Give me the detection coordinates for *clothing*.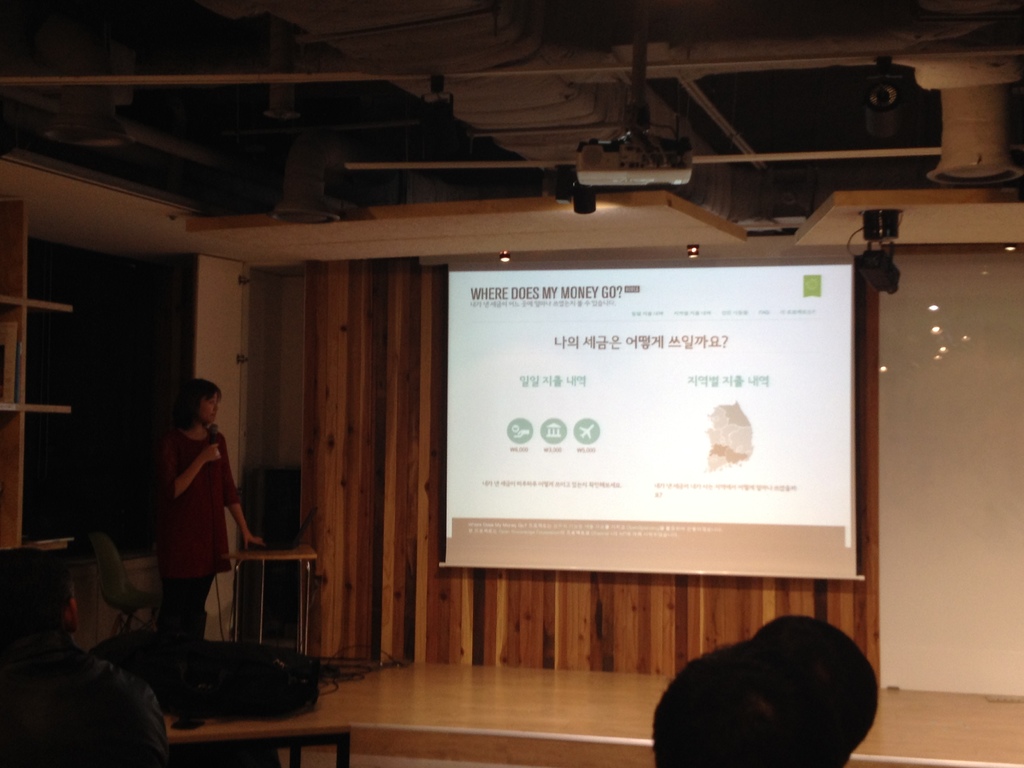
crop(144, 424, 241, 637).
